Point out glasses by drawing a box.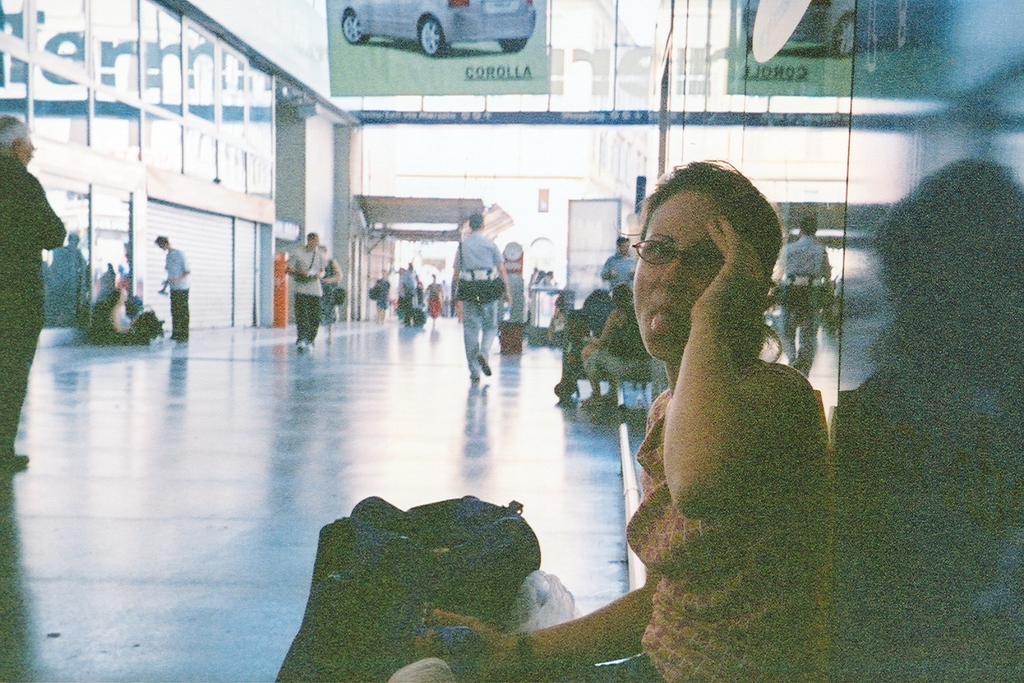
(613,229,725,280).
